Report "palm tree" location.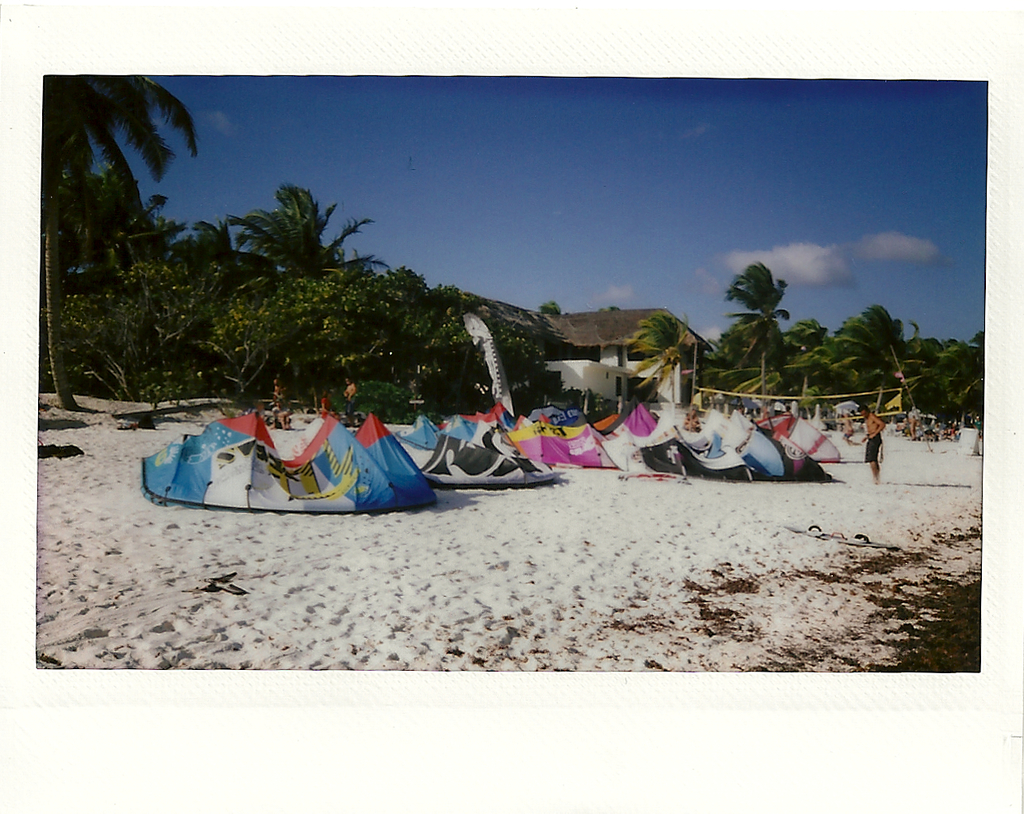
Report: pyautogui.locateOnScreen(908, 333, 998, 422).
